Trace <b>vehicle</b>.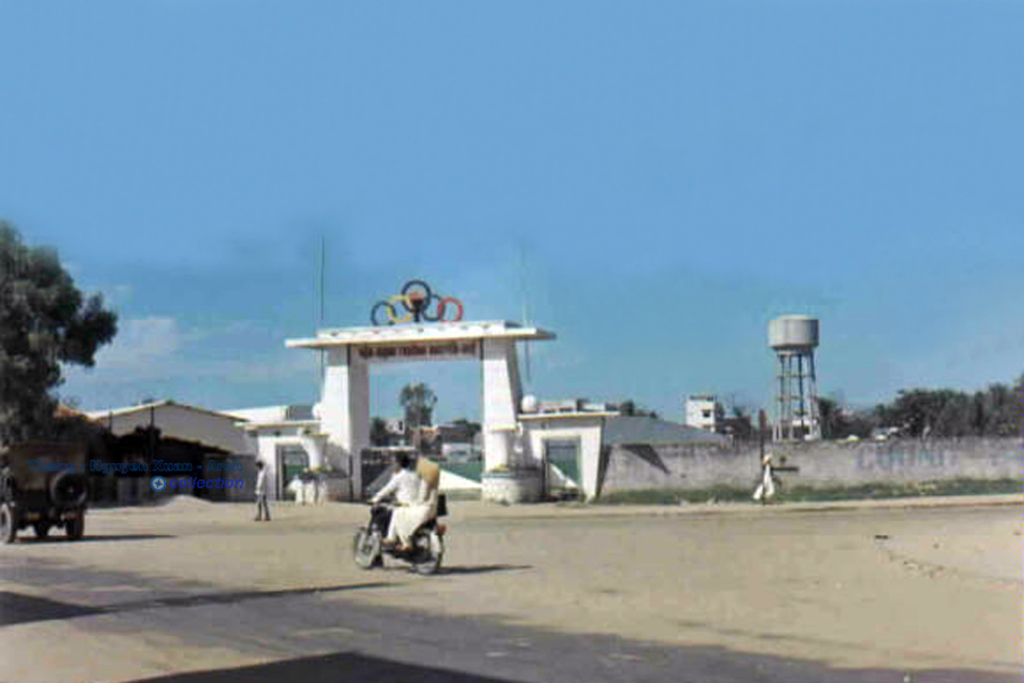
Traced to [x1=0, y1=439, x2=100, y2=536].
